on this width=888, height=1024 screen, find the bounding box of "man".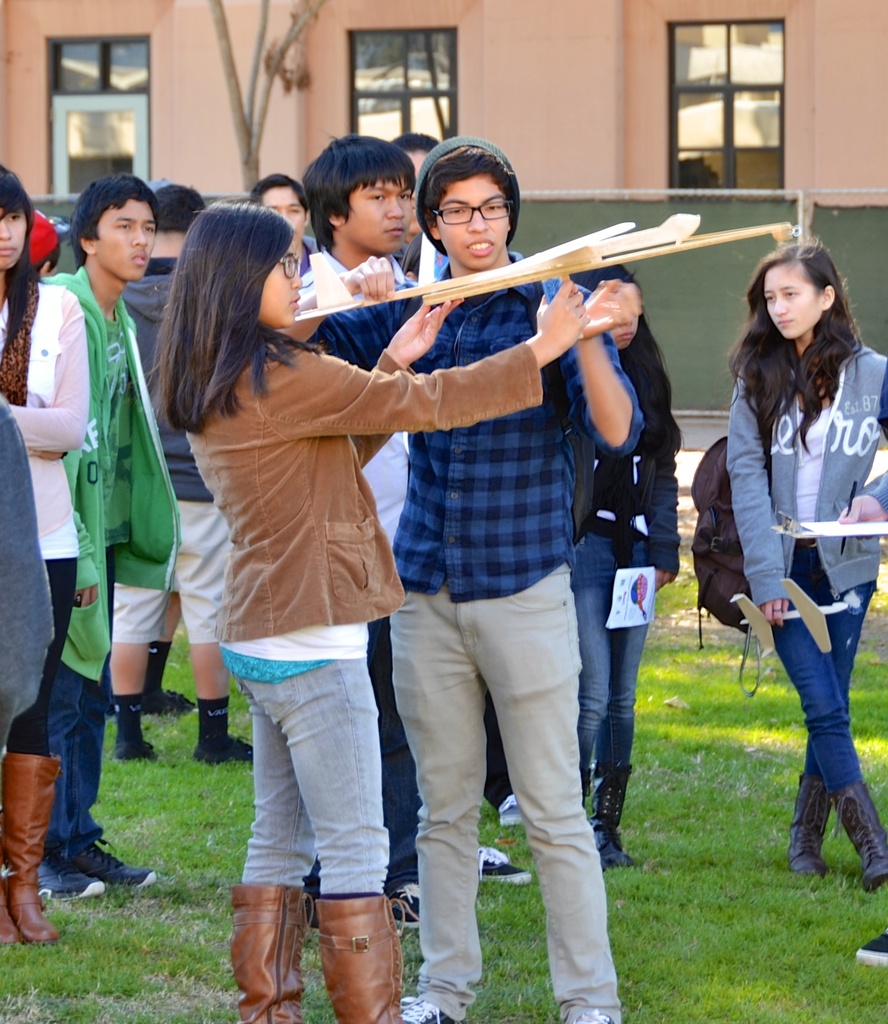
Bounding box: 282 131 464 928.
